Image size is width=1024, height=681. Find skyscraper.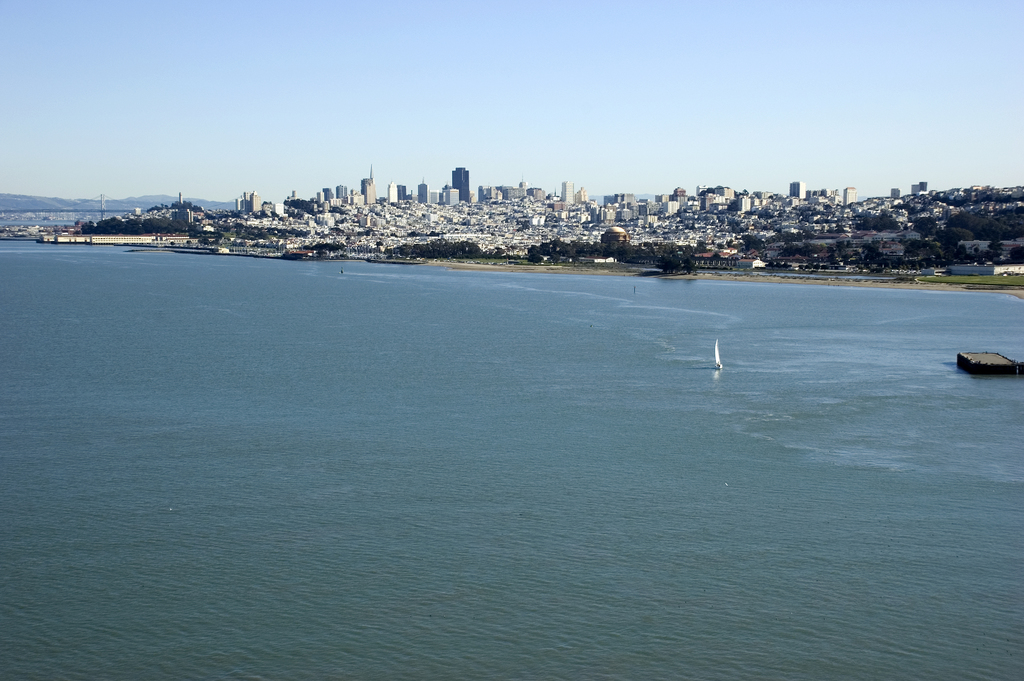
<bbox>446, 159, 472, 203</bbox>.
